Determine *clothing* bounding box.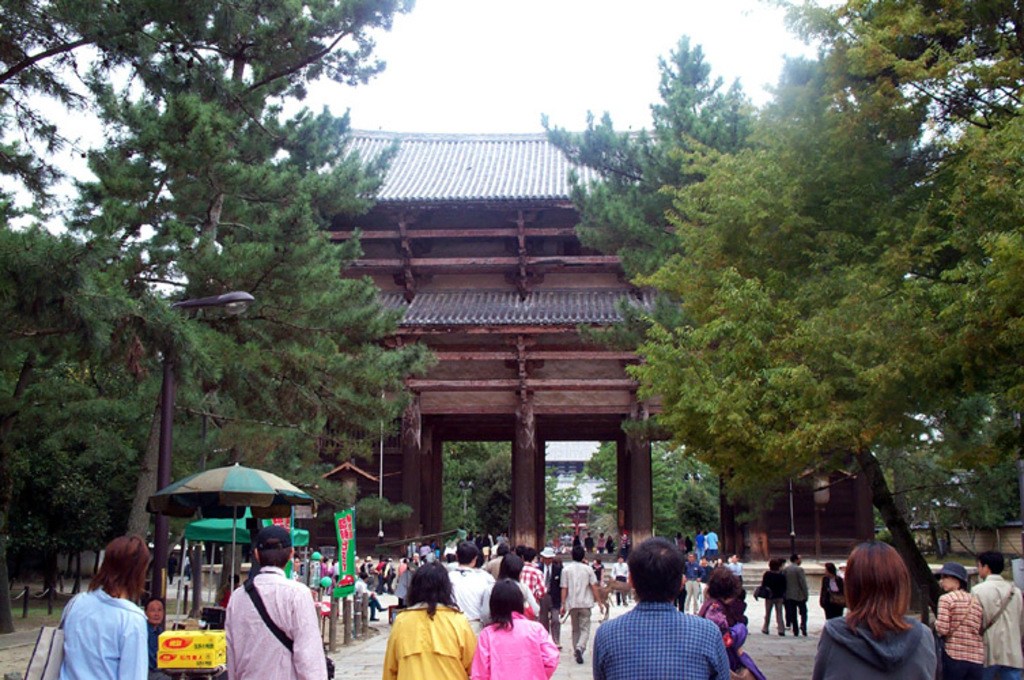
Determined: box(709, 607, 747, 679).
